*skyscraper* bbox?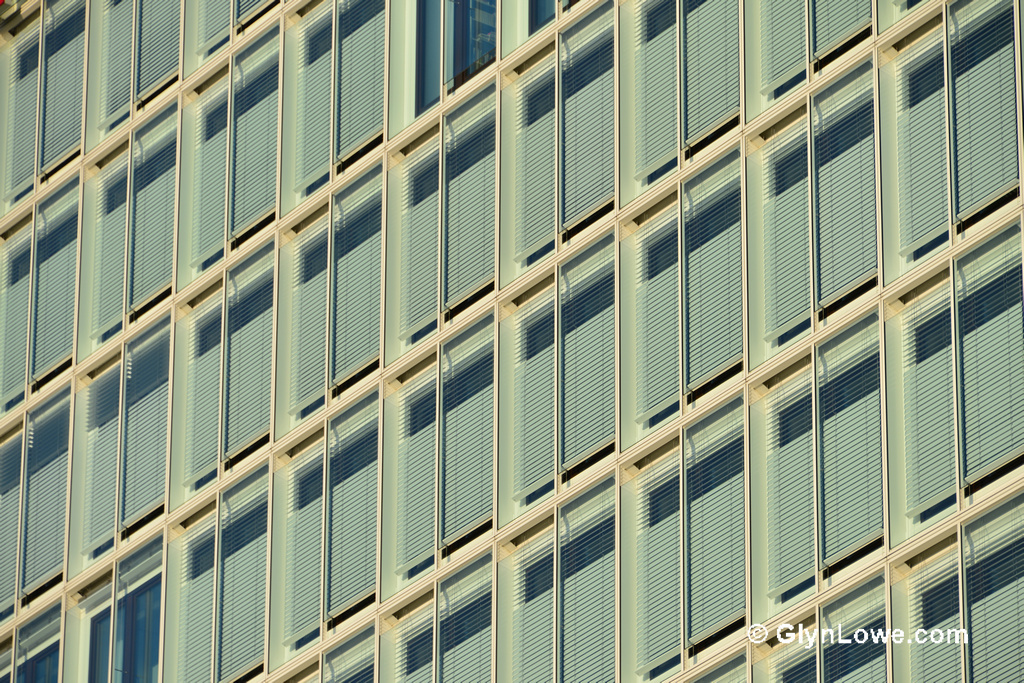
bbox=[0, 1, 1015, 682]
